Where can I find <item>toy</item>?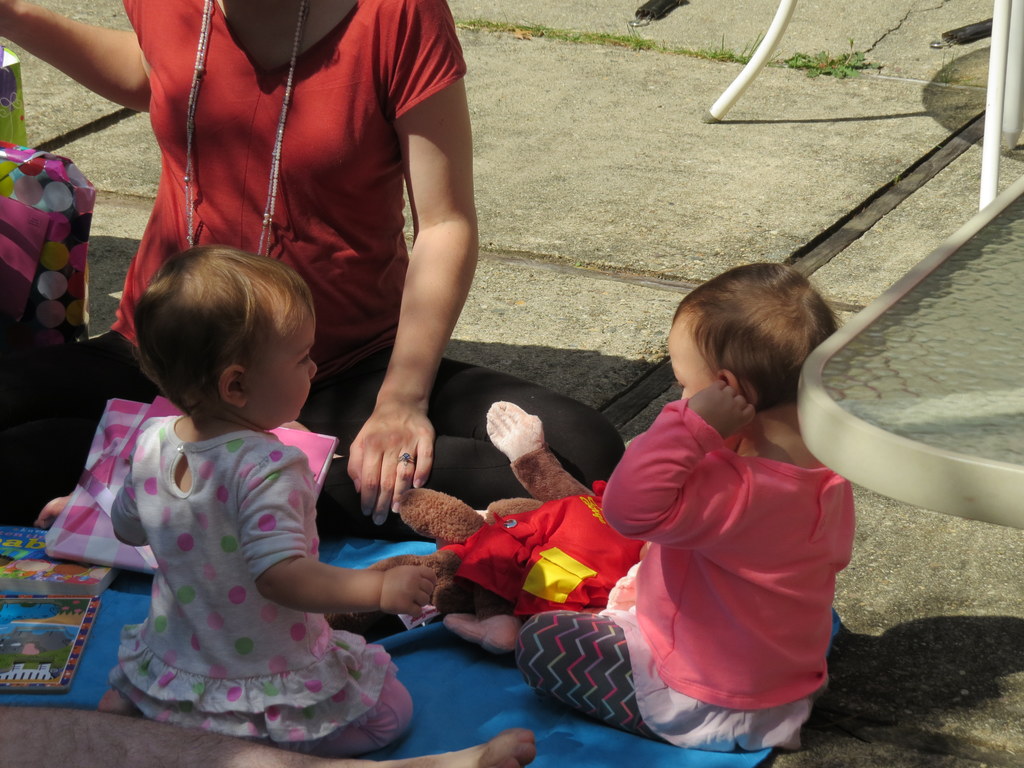
You can find it at l=368, t=398, r=648, b=653.
